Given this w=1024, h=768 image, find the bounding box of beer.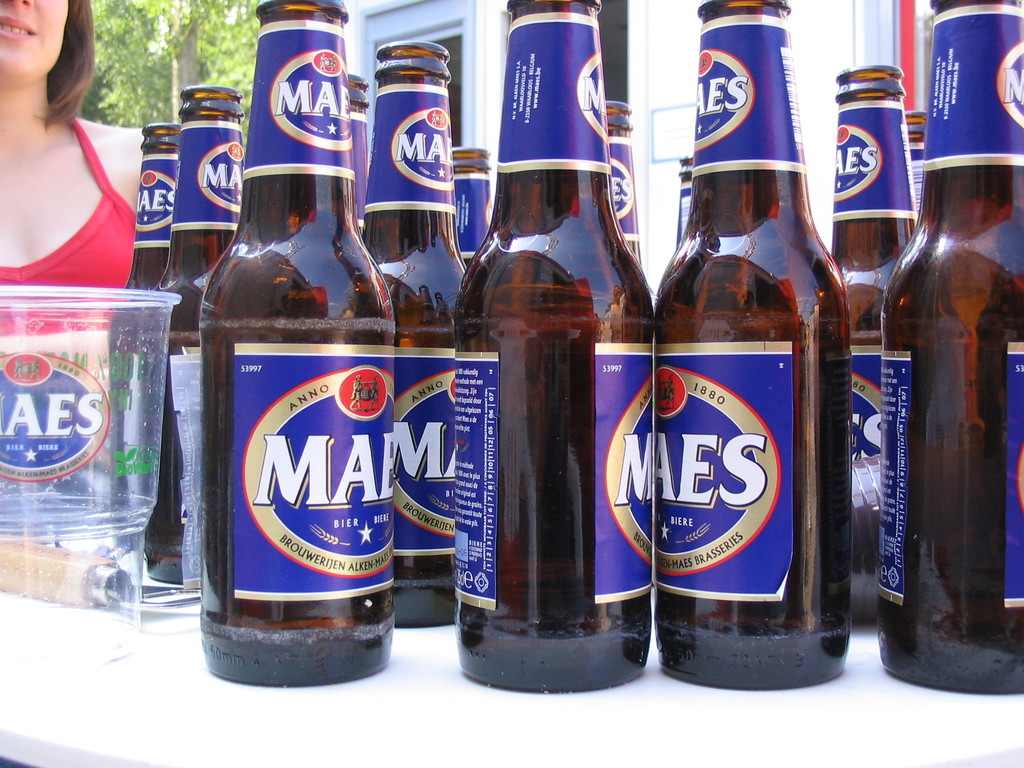
876, 0, 1023, 693.
